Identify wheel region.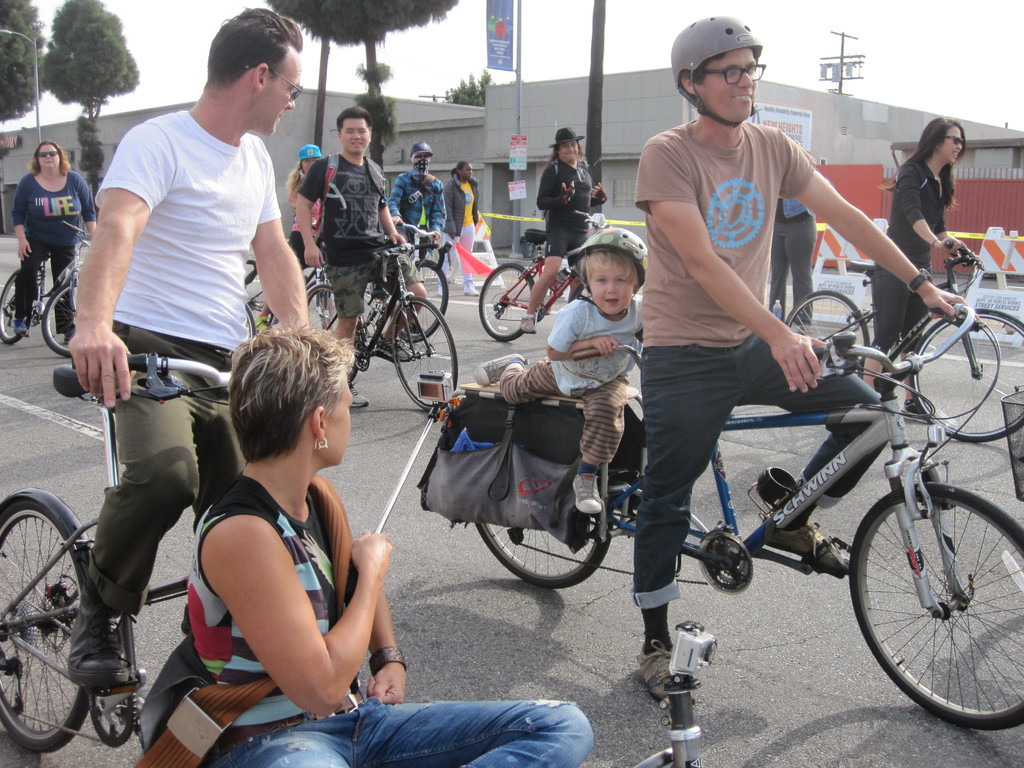
Region: BBox(477, 264, 538, 342).
